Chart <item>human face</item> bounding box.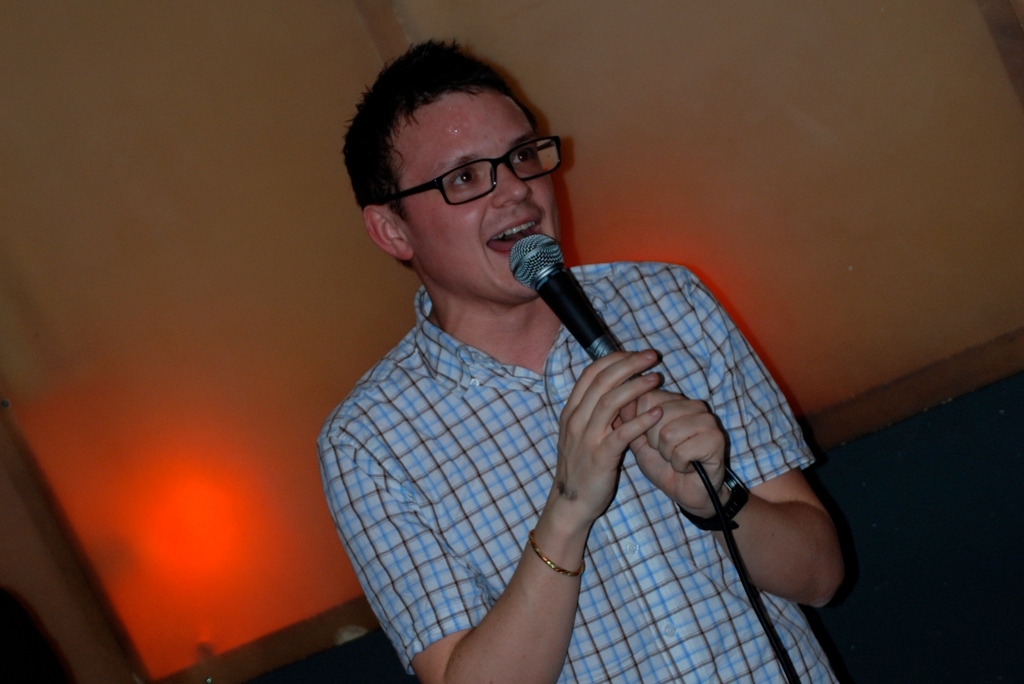
Charted: <box>416,90,556,305</box>.
